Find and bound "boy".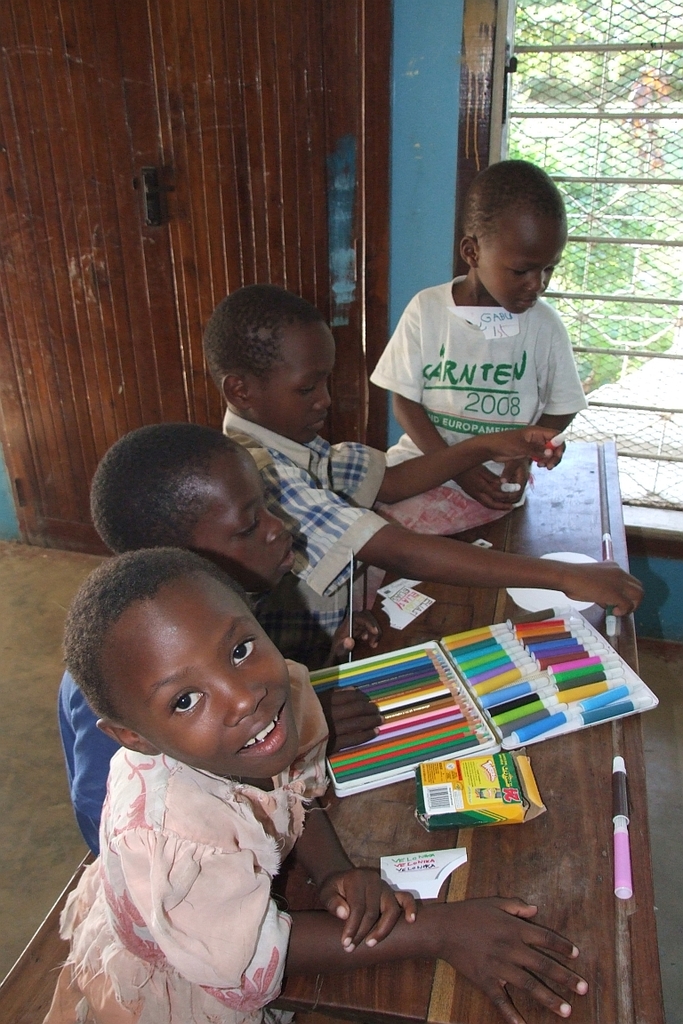
Bound: box(205, 277, 632, 636).
